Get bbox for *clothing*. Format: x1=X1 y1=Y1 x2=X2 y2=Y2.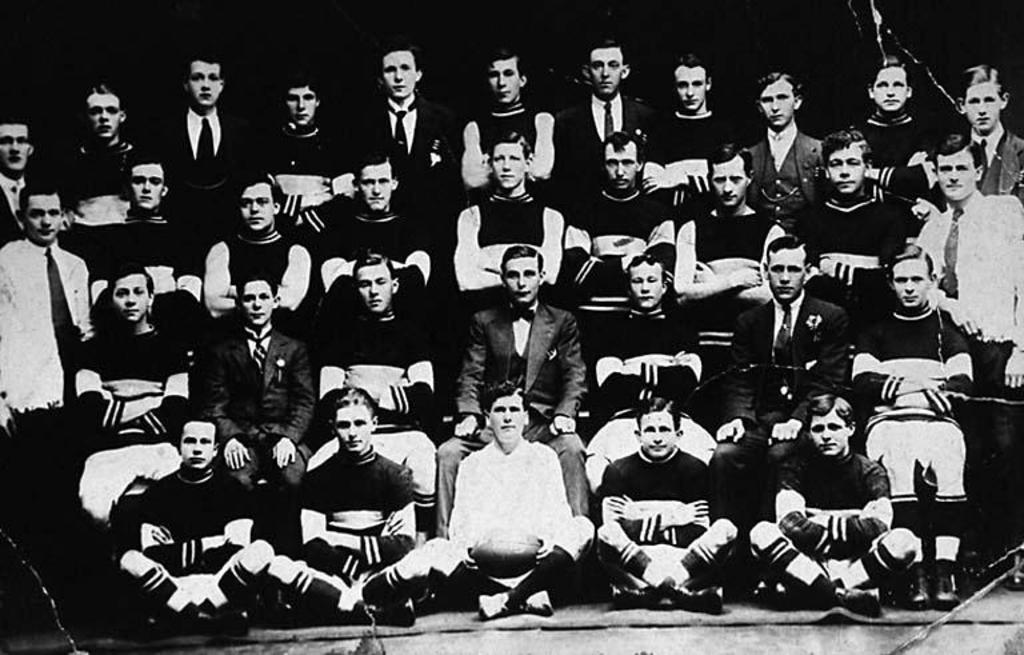
x1=279 y1=566 x2=363 y2=618.
